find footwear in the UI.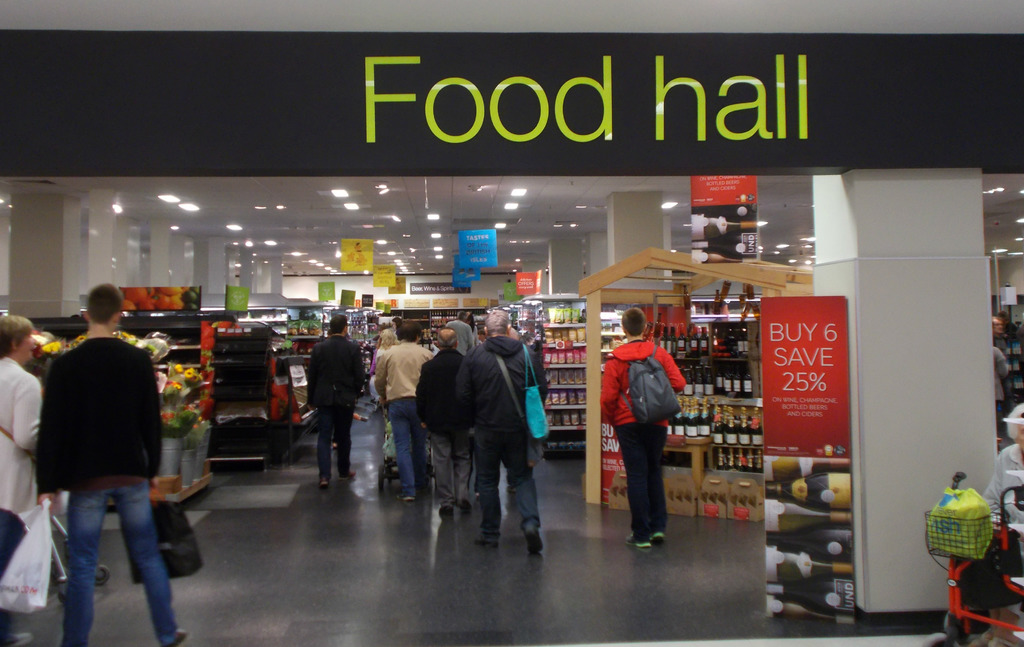
UI element at bbox(5, 632, 28, 645).
